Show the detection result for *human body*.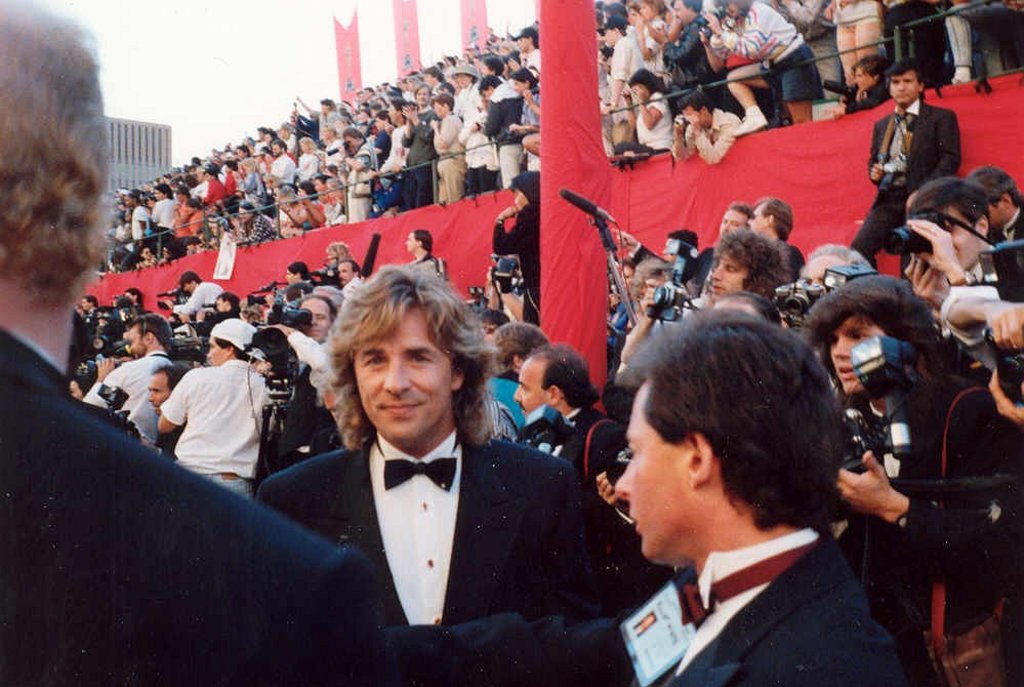
bbox=[292, 138, 324, 230].
